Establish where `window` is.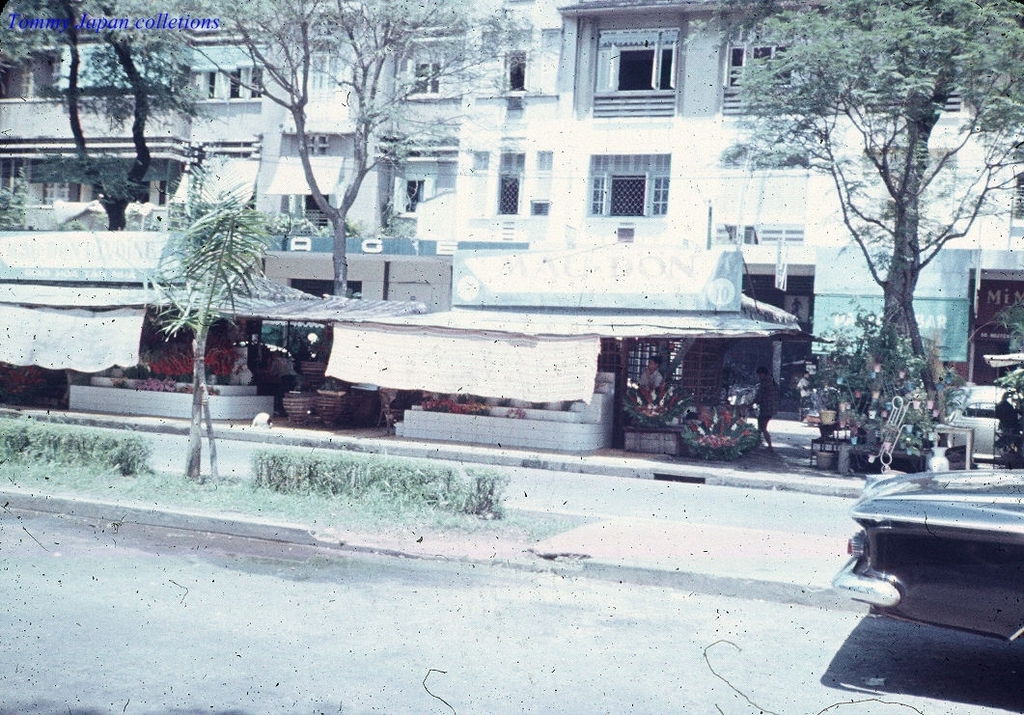
Established at {"left": 592, "top": 168, "right": 670, "bottom": 215}.
